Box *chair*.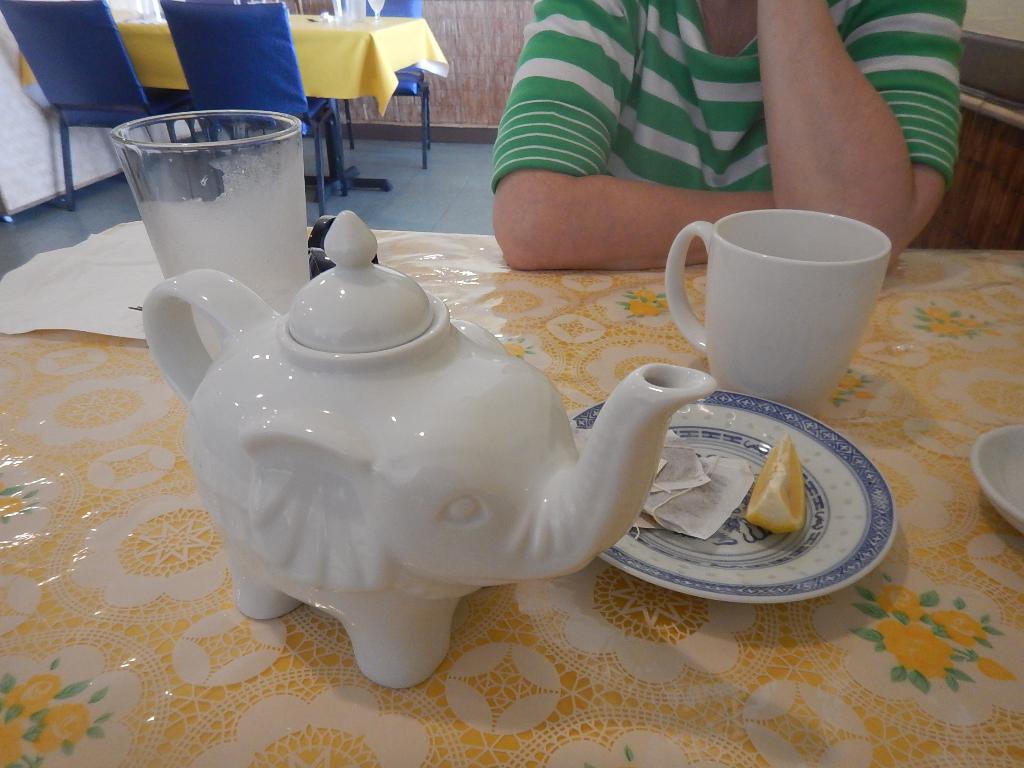
[0,0,218,213].
